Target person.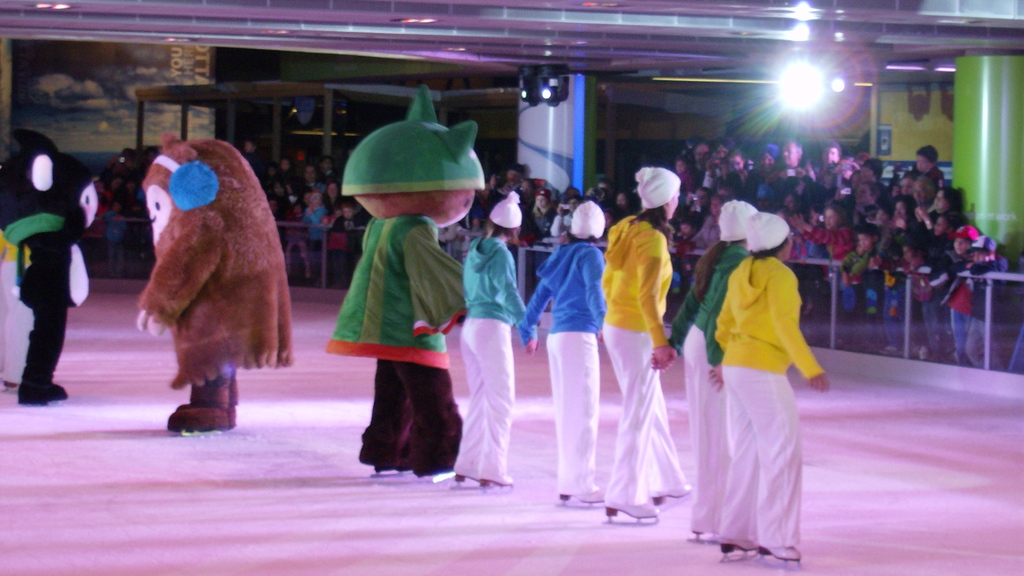
Target region: left=669, top=196, right=756, bottom=543.
